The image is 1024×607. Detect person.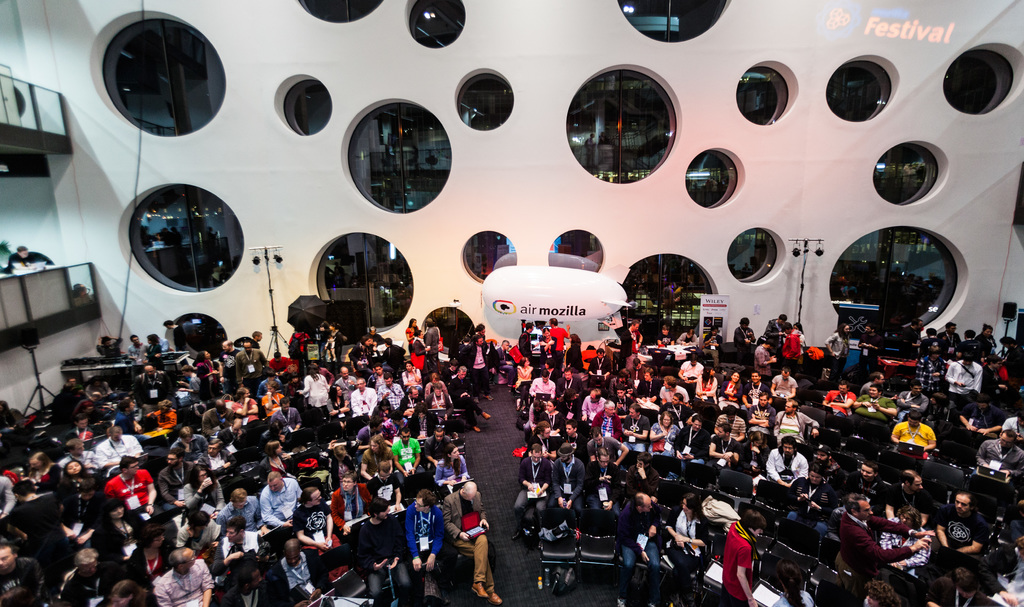
Detection: detection(978, 353, 998, 404).
